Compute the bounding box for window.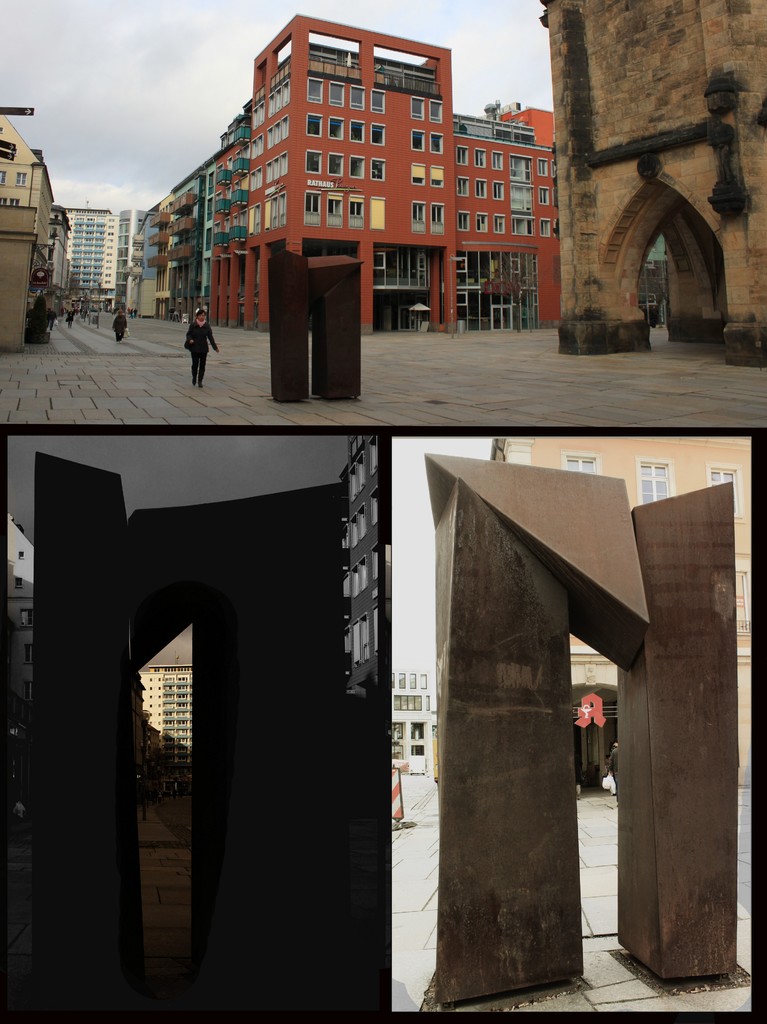
(538,157,547,178).
